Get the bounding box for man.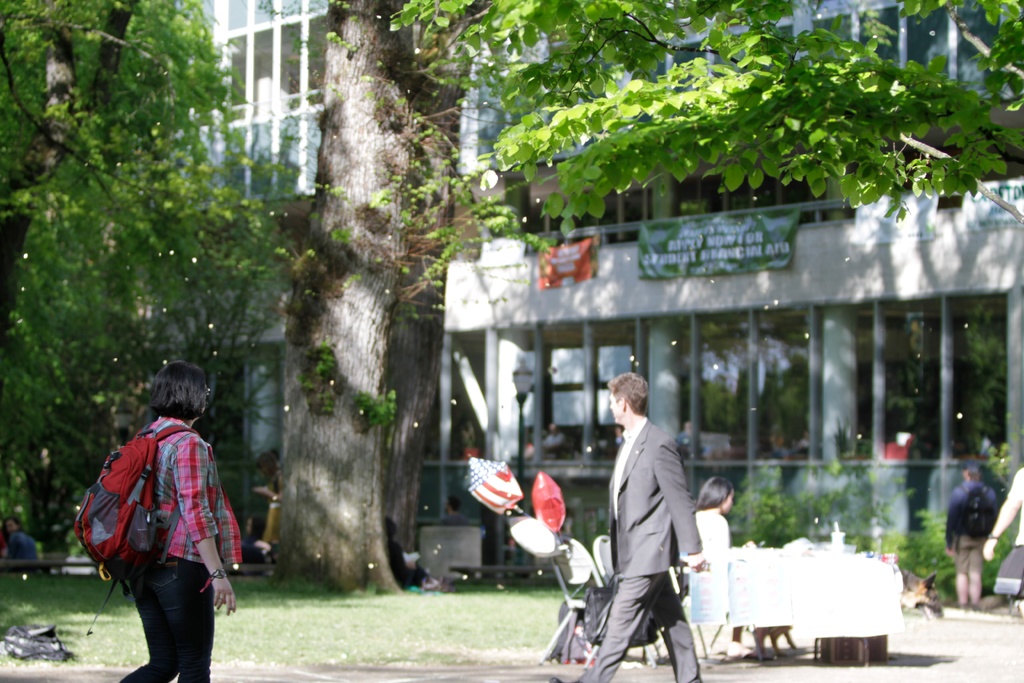
[980, 465, 1023, 606].
